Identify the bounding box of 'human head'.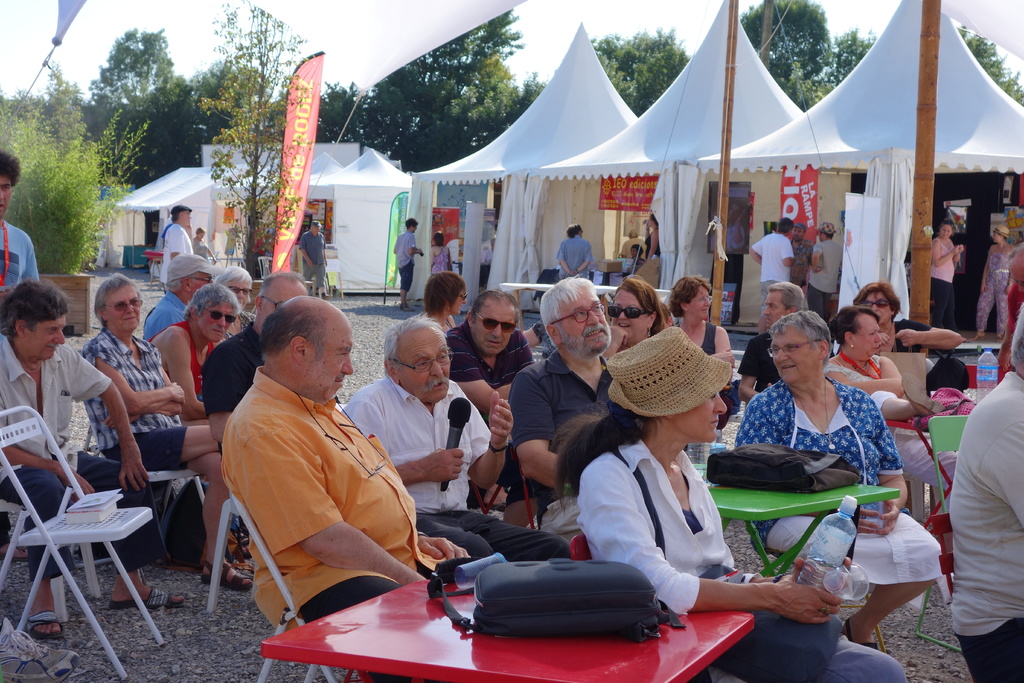
box(832, 307, 882, 357).
